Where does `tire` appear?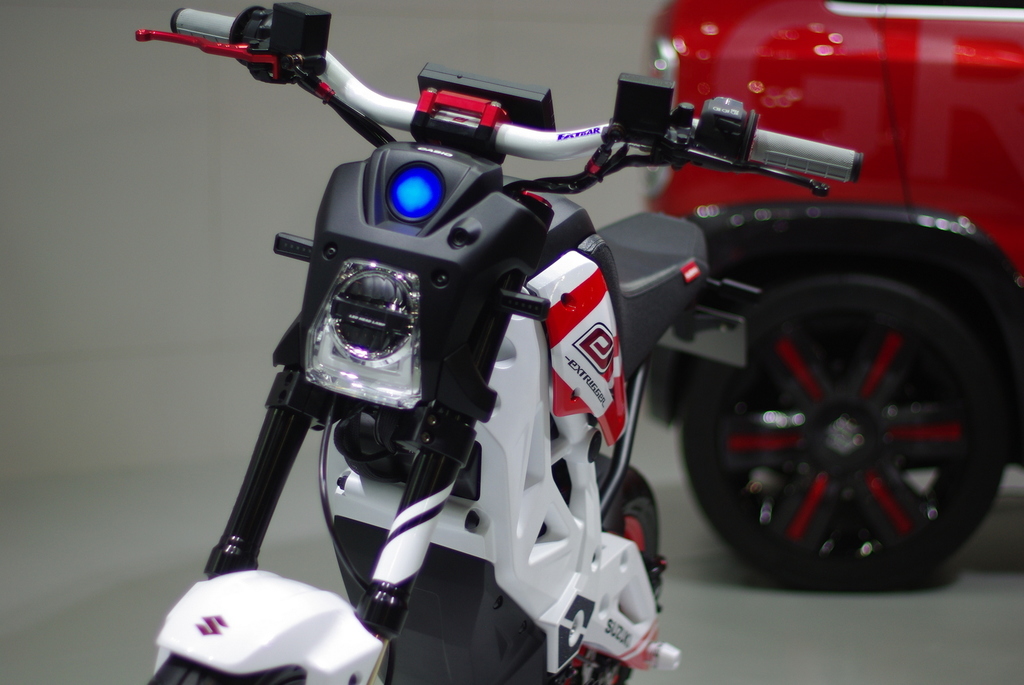
Appears at pyautogui.locateOnScreen(142, 654, 305, 684).
